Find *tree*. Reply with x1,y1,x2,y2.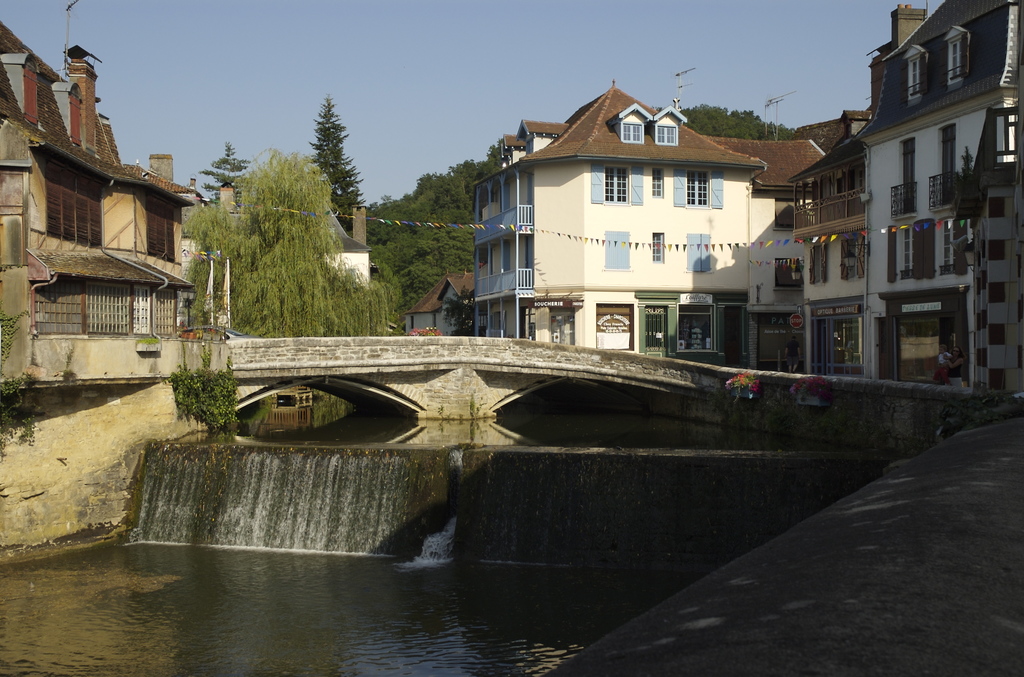
367,137,502,313.
